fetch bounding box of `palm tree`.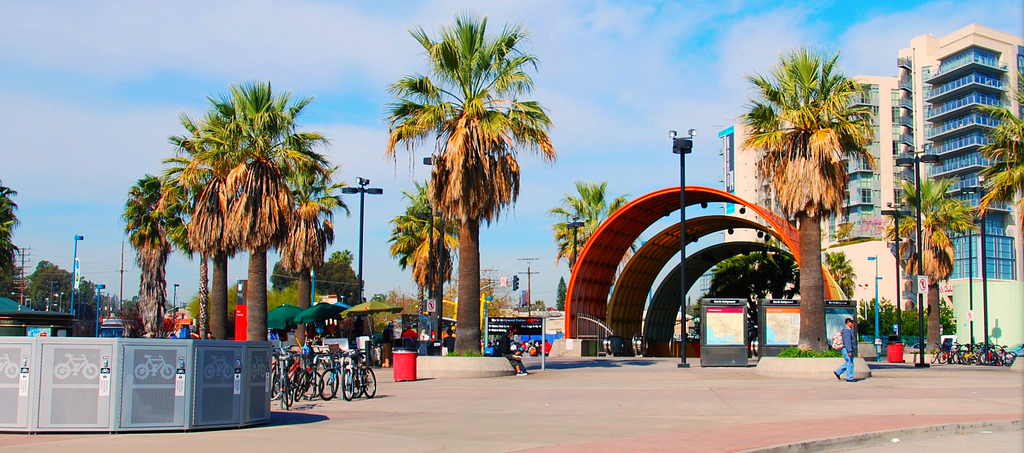
Bbox: bbox=[885, 158, 960, 339].
